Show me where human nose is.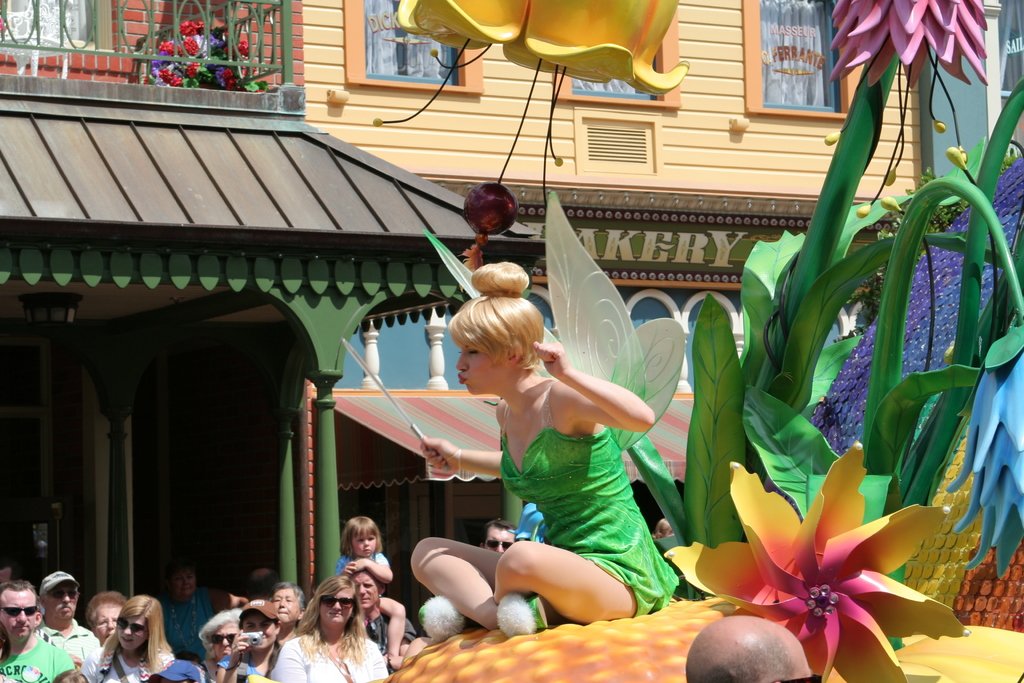
human nose is at <box>360,584,369,598</box>.
